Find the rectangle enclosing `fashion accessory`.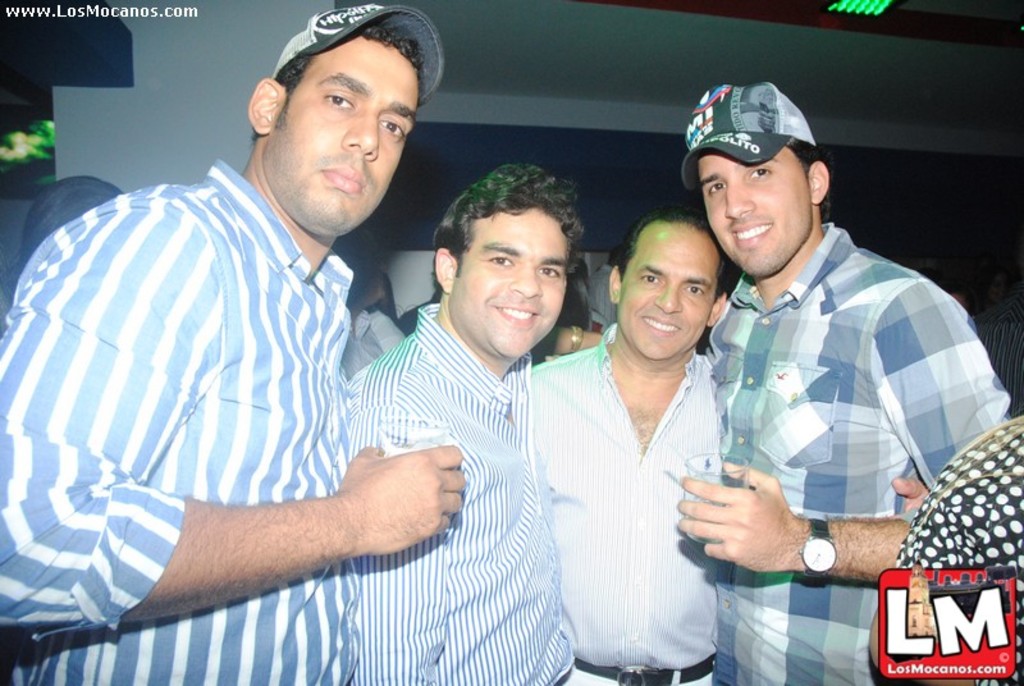
locate(266, 3, 447, 106).
